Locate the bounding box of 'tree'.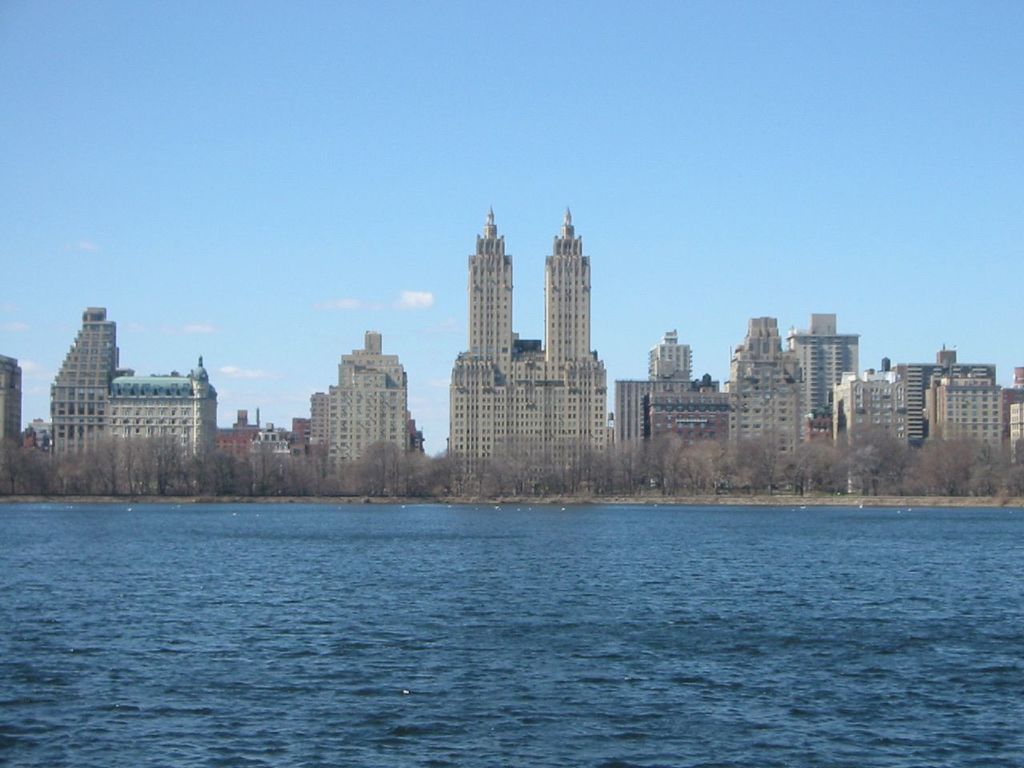
Bounding box: box(308, 448, 335, 499).
